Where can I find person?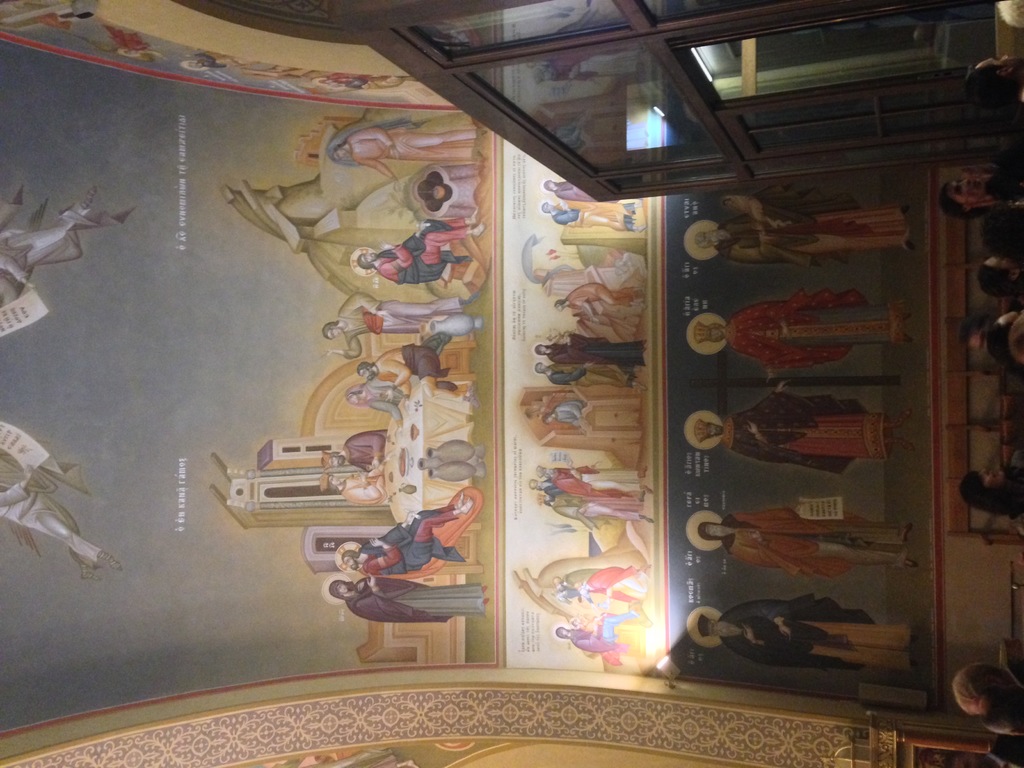
You can find it at <box>357,220,490,284</box>.
